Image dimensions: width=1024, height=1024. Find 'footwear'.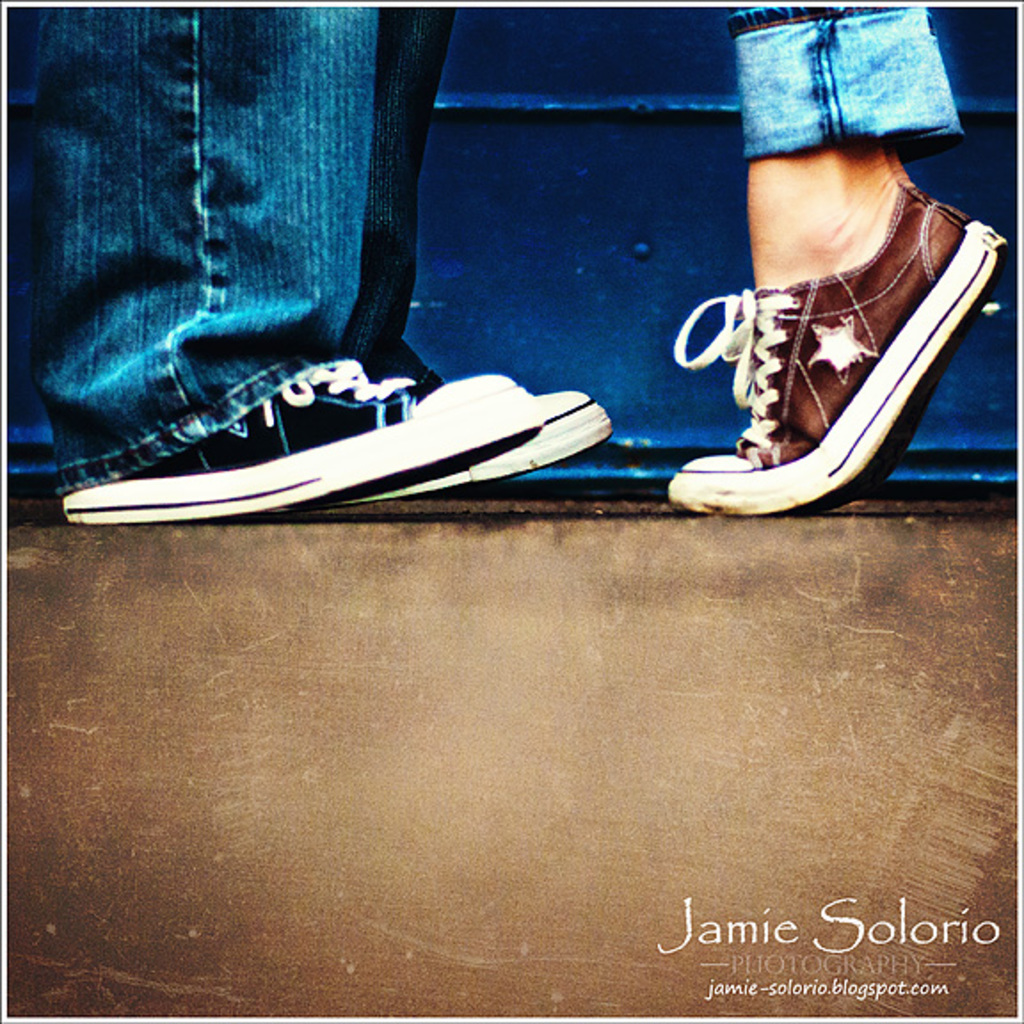
{"left": 661, "top": 190, "right": 1013, "bottom": 510}.
